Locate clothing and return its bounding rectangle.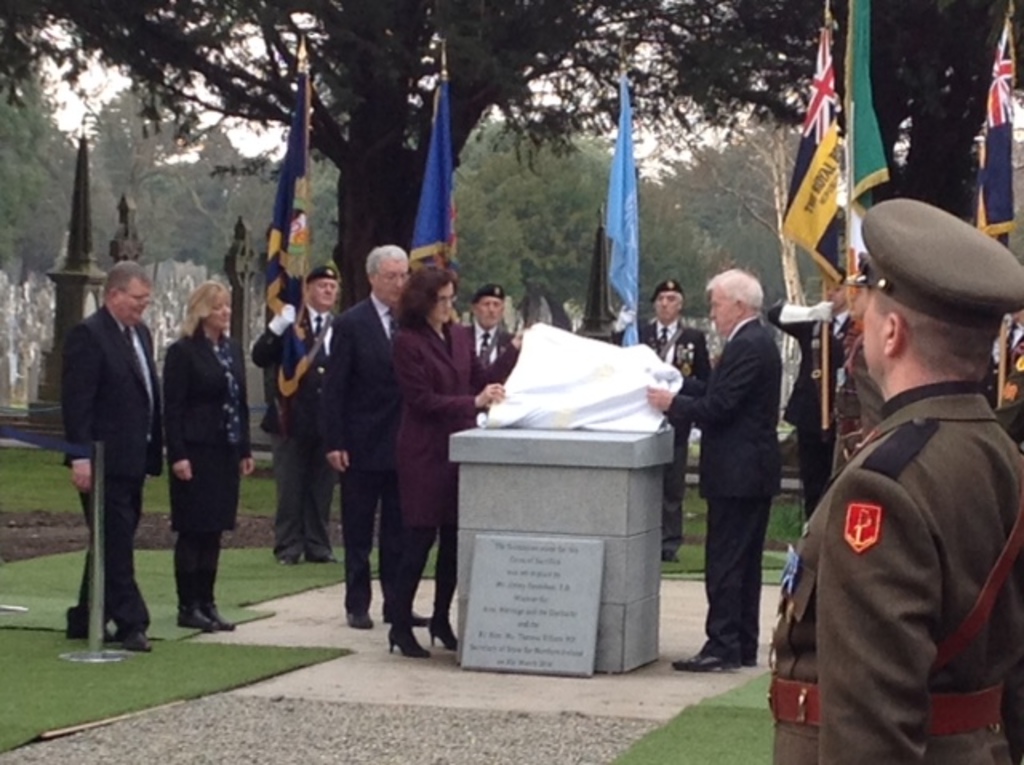
select_region(53, 301, 157, 631).
